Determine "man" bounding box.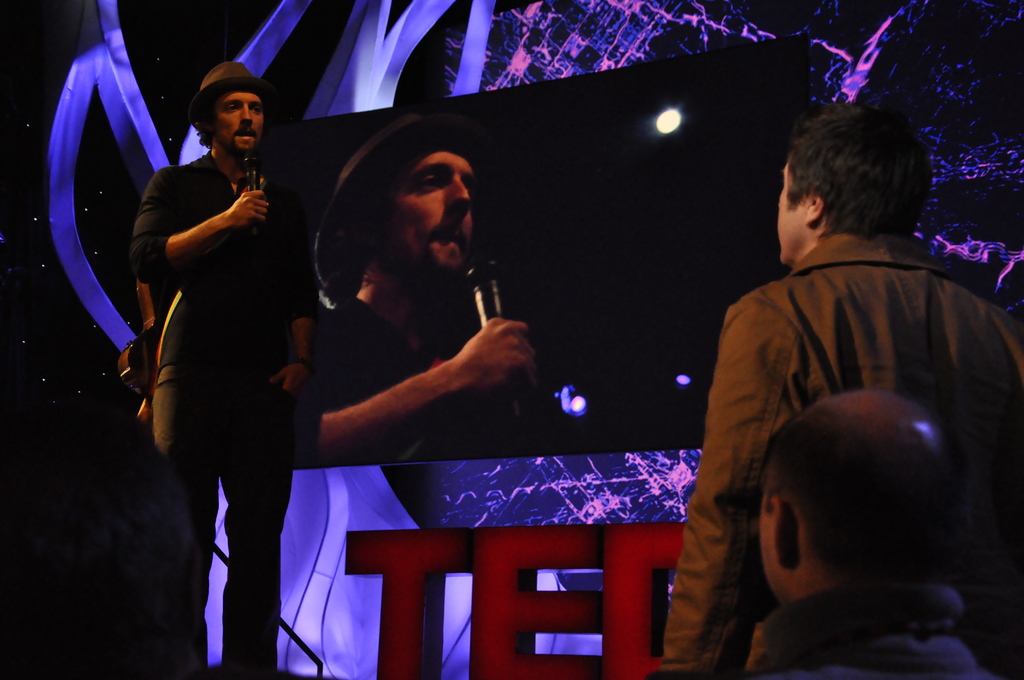
Determined: x1=129, y1=56, x2=318, y2=679.
